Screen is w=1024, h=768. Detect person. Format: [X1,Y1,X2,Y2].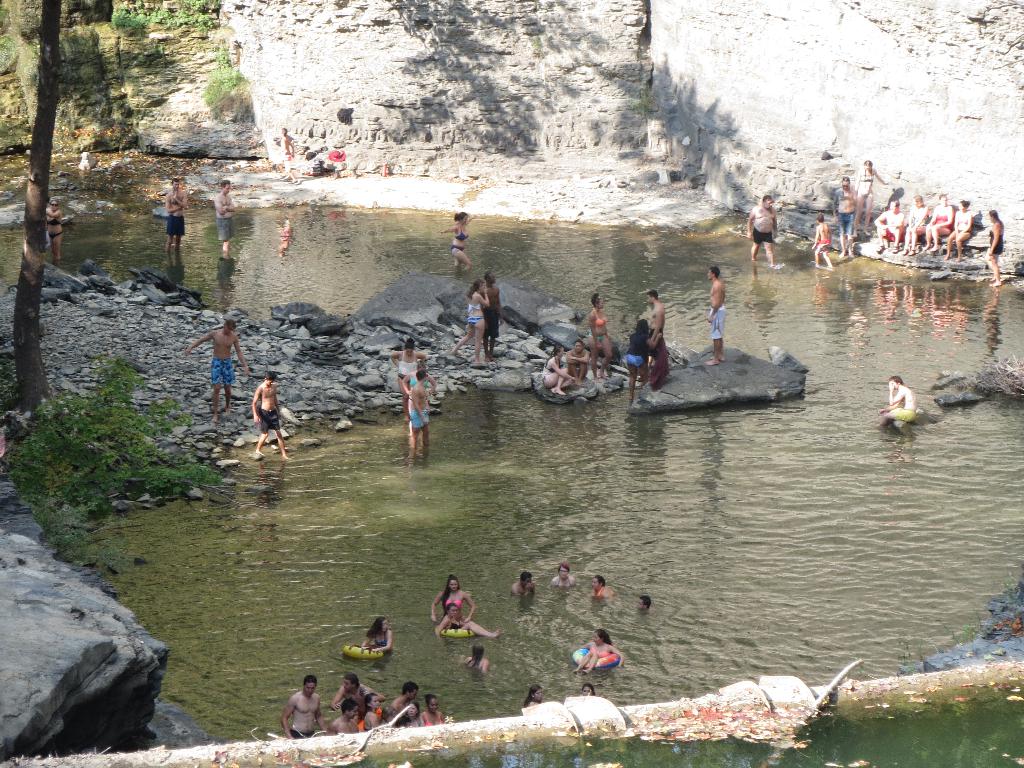
[985,208,1002,289].
